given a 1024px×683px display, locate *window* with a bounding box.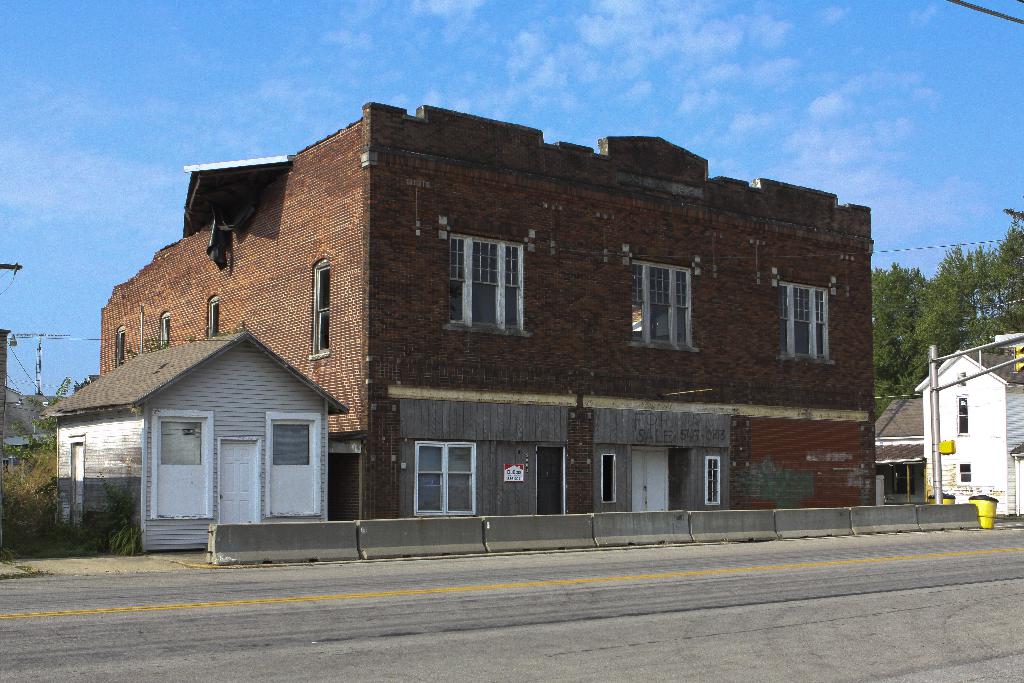
Located: 598,456,615,504.
